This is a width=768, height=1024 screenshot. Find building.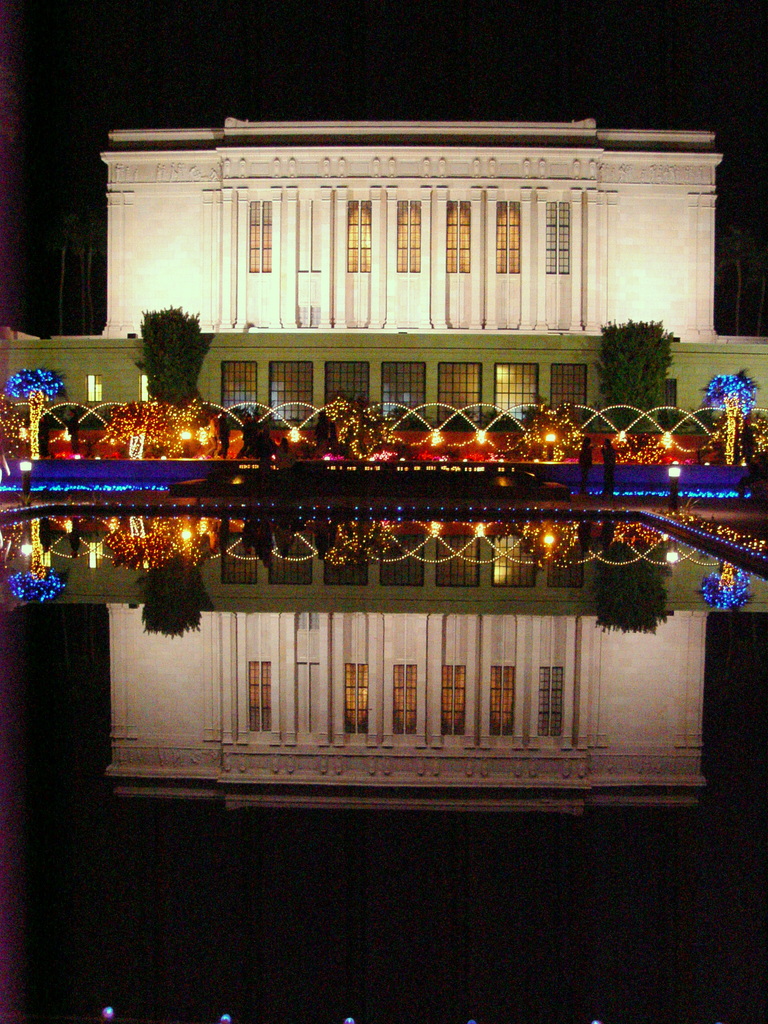
Bounding box: left=100, top=120, right=725, bottom=342.
